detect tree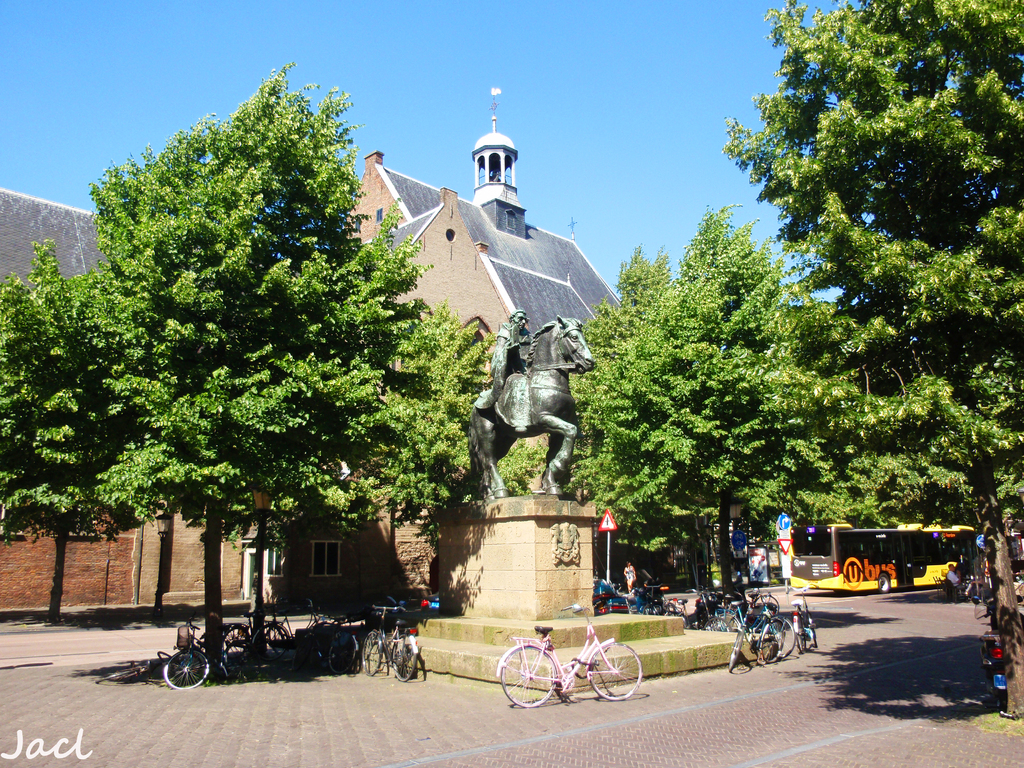
<bbox>724, 0, 1023, 721</bbox>
